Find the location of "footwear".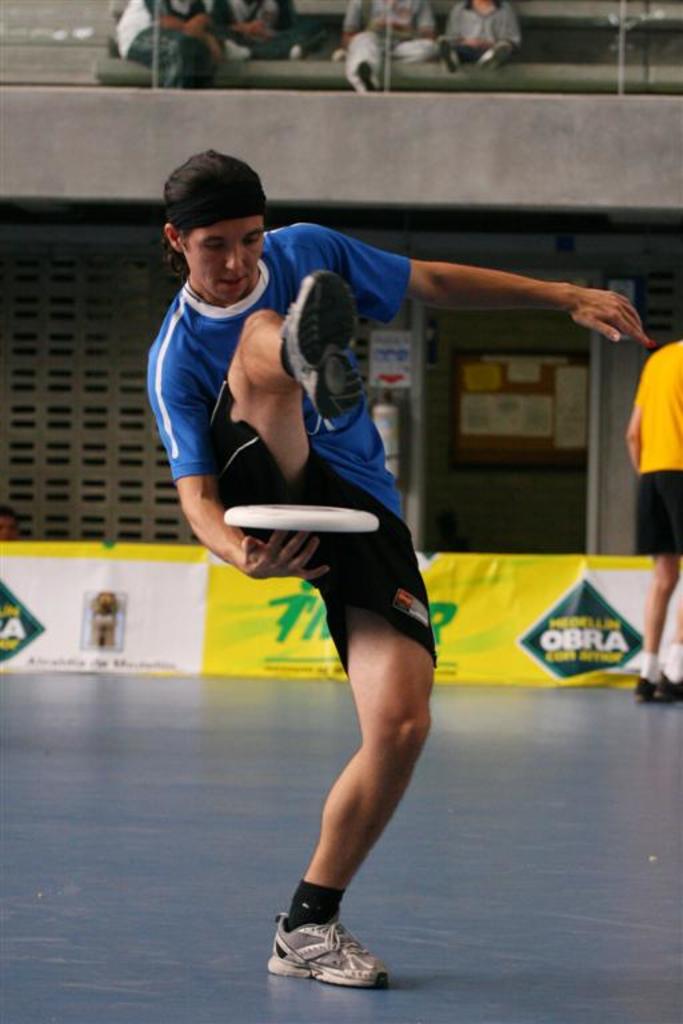
Location: 283, 912, 388, 993.
